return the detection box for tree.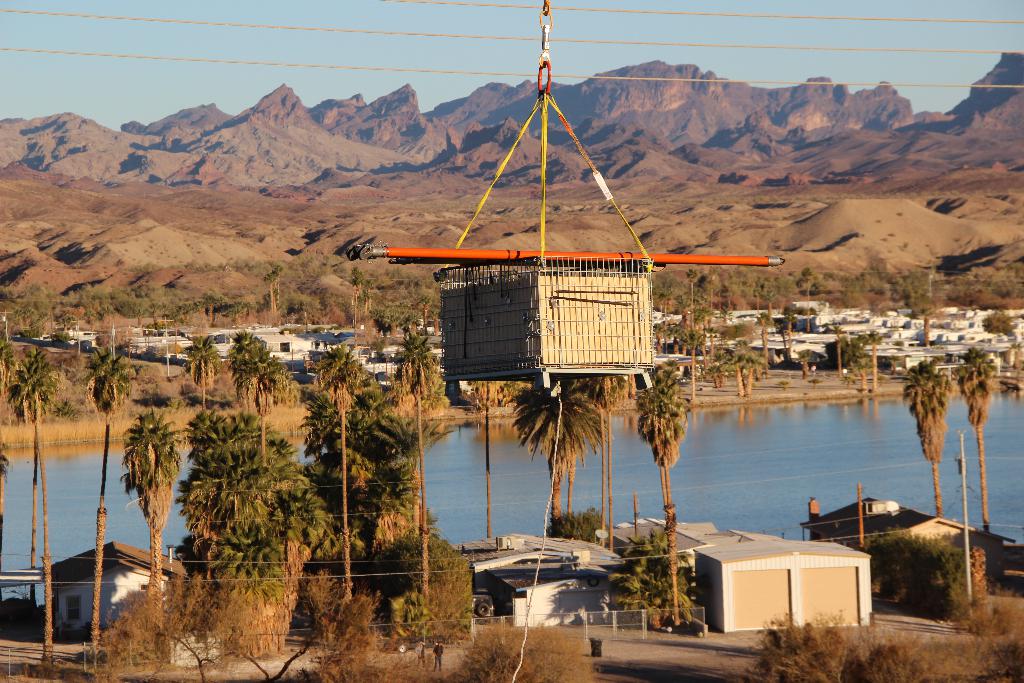
bbox=(904, 356, 955, 518).
